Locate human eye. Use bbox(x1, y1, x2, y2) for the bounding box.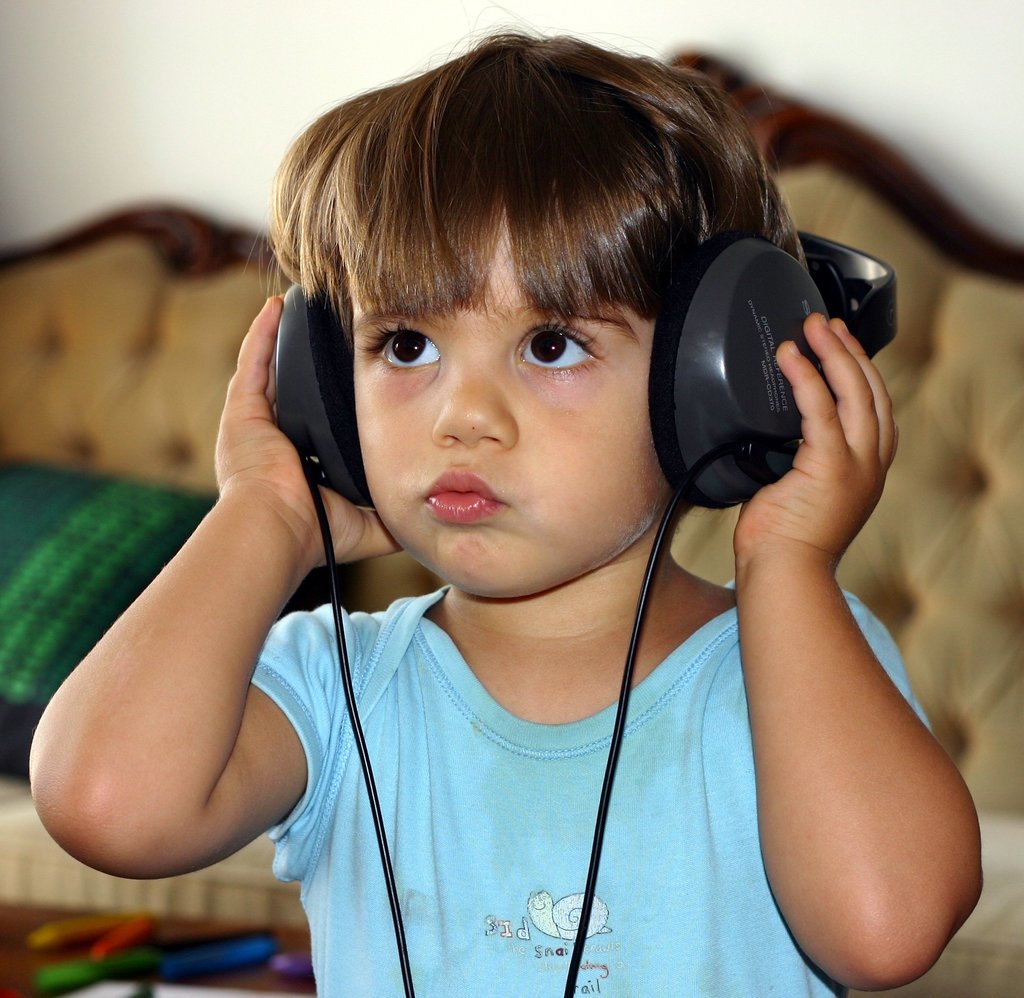
bbox(510, 313, 604, 380).
